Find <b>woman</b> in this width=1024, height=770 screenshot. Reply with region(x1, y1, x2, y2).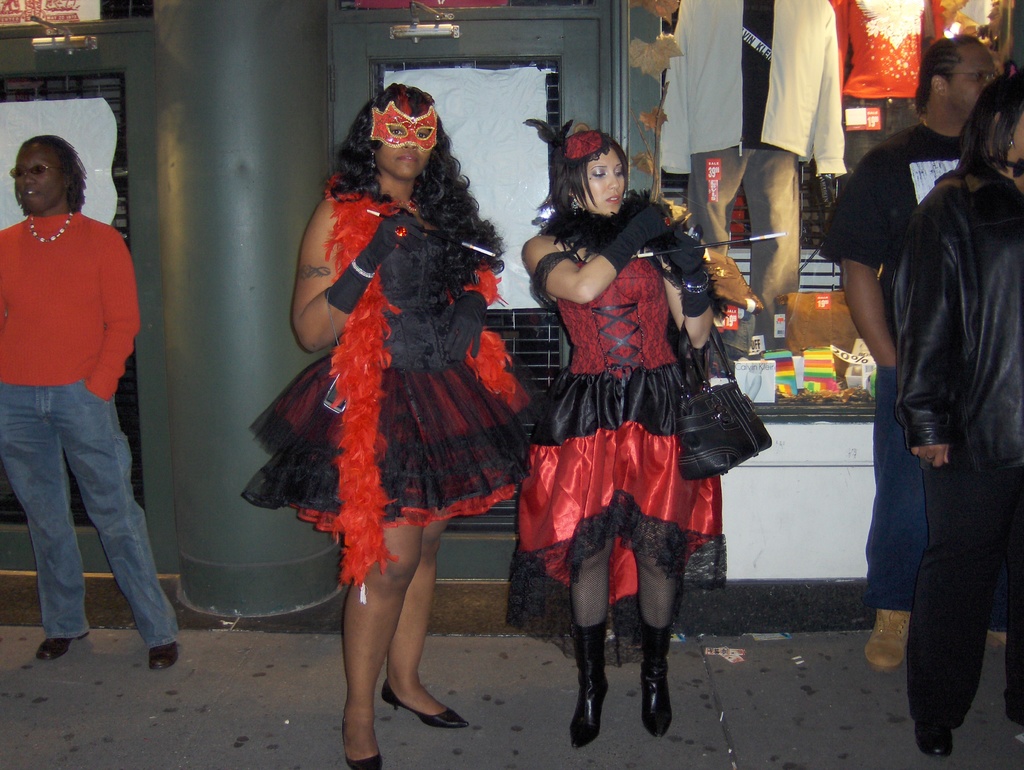
region(0, 127, 182, 672).
